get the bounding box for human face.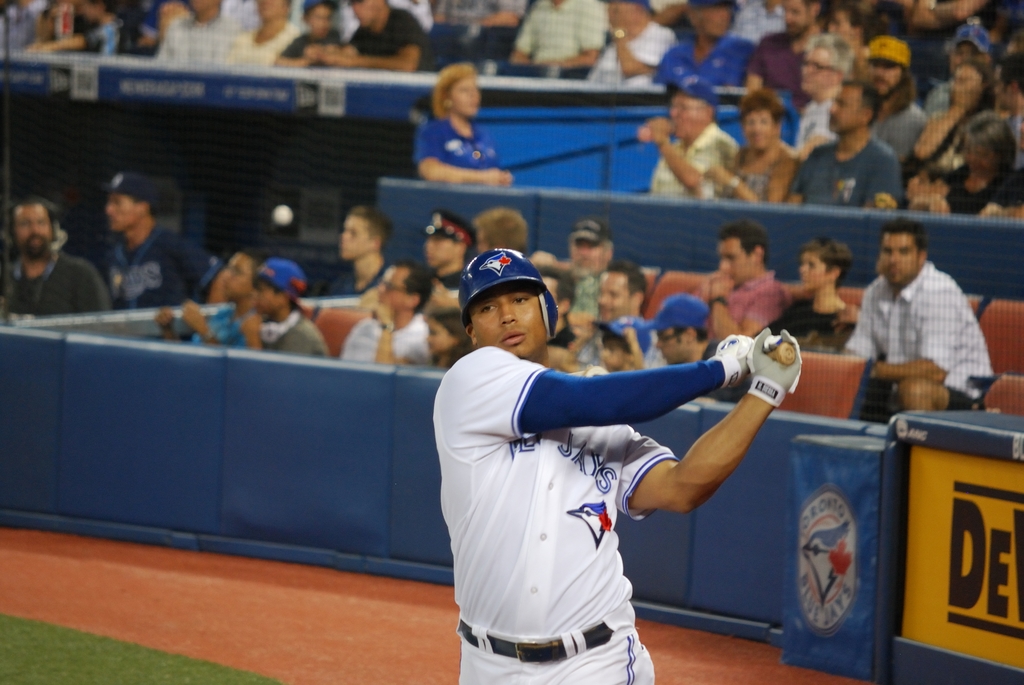
430, 326, 456, 358.
